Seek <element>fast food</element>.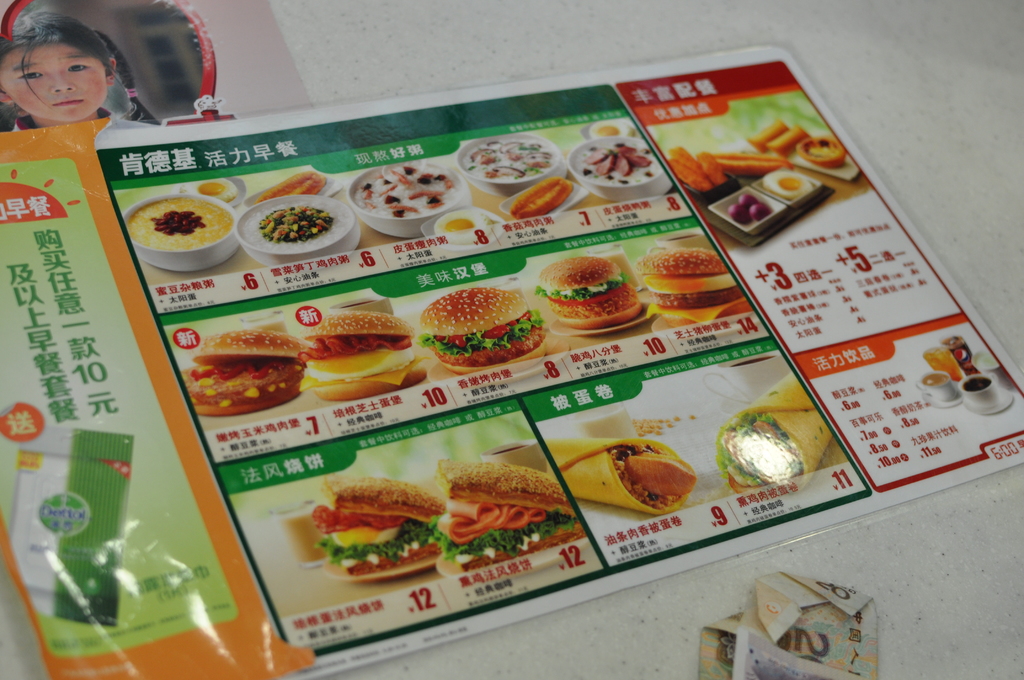
[509, 177, 568, 216].
